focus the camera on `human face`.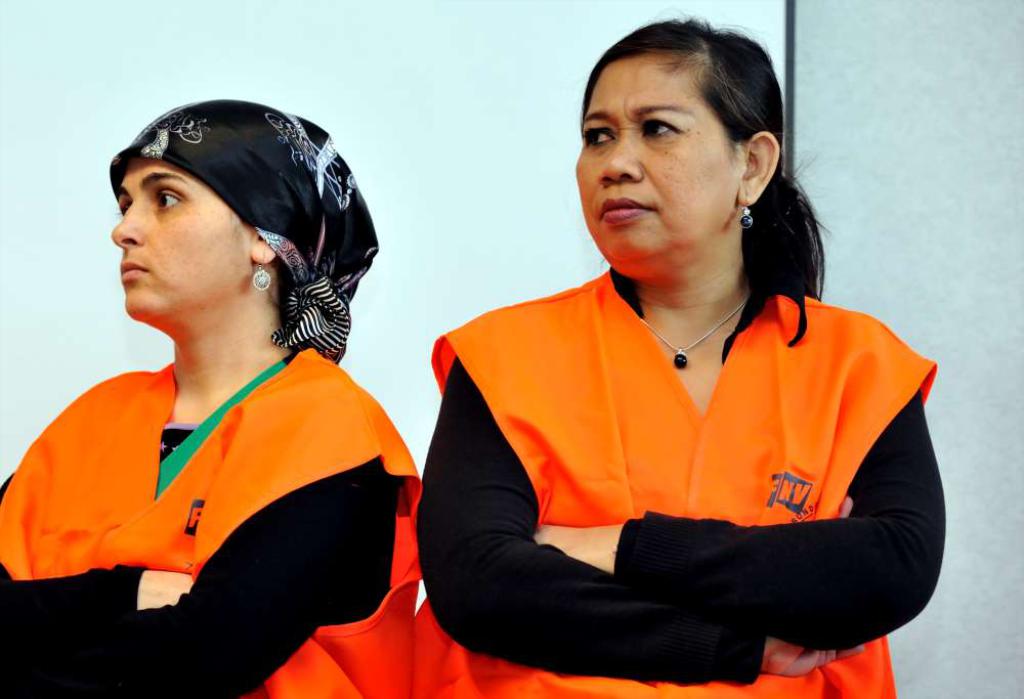
Focus region: box(575, 62, 734, 271).
